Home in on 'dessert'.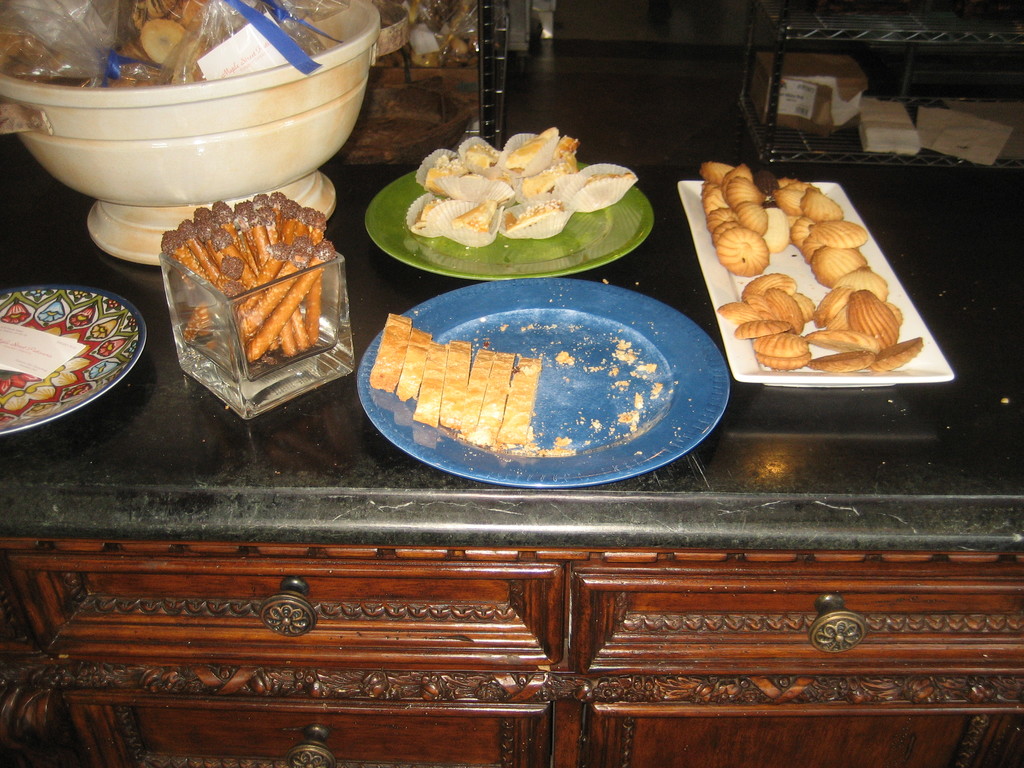
Homed in at bbox(463, 347, 489, 430).
